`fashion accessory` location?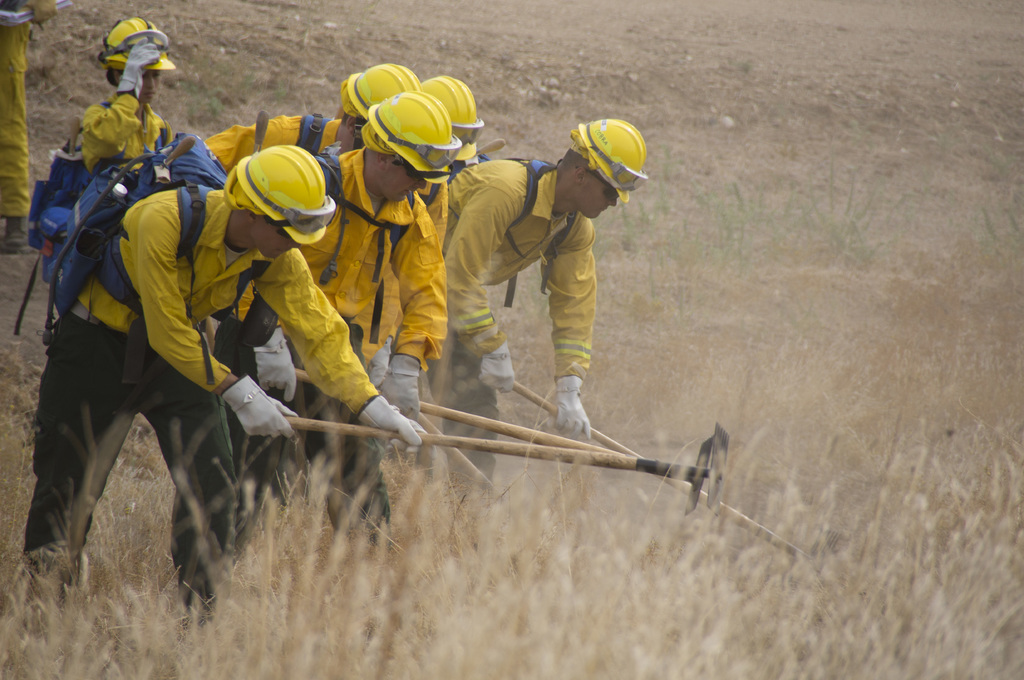
[401,160,420,174]
